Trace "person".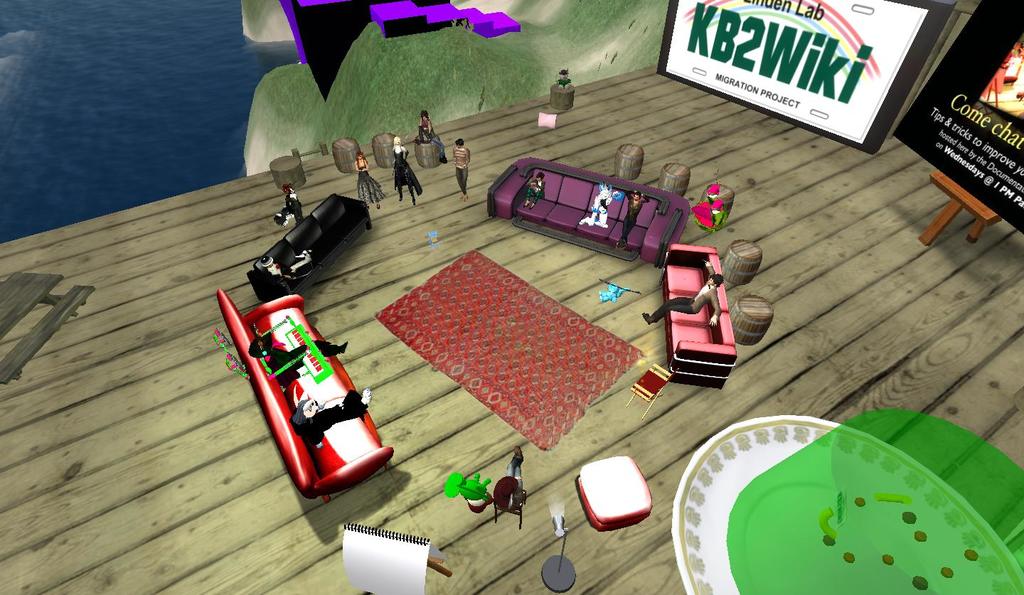
Traced to left=617, top=190, right=650, bottom=245.
